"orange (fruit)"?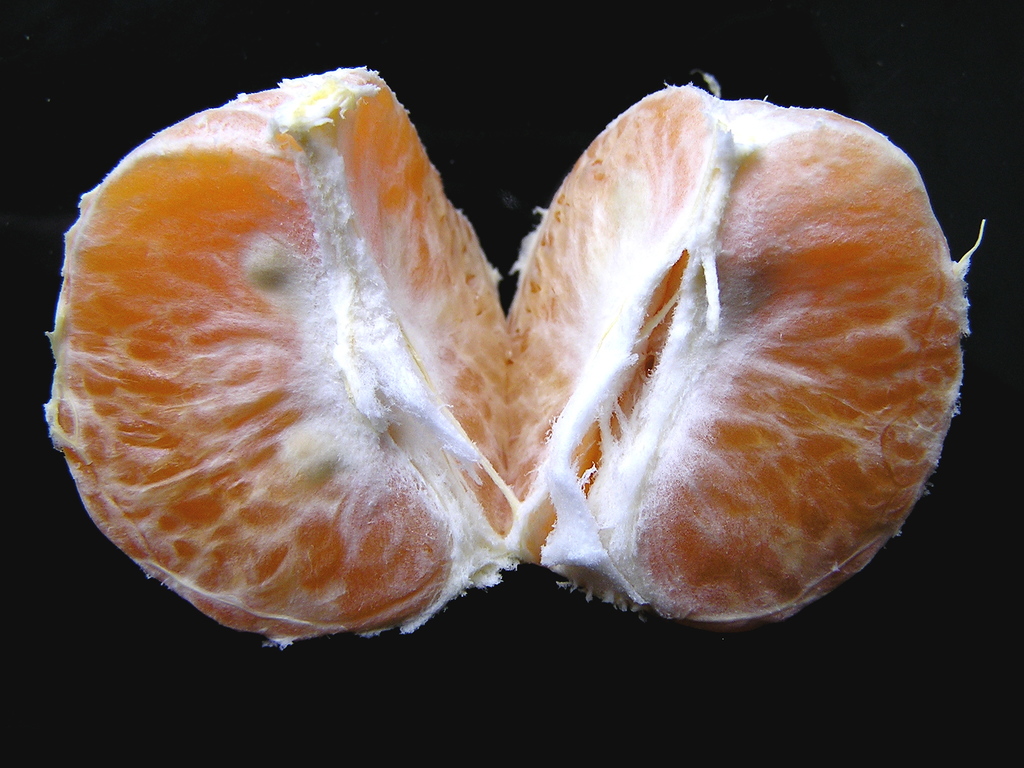
[x1=42, y1=66, x2=986, y2=653]
